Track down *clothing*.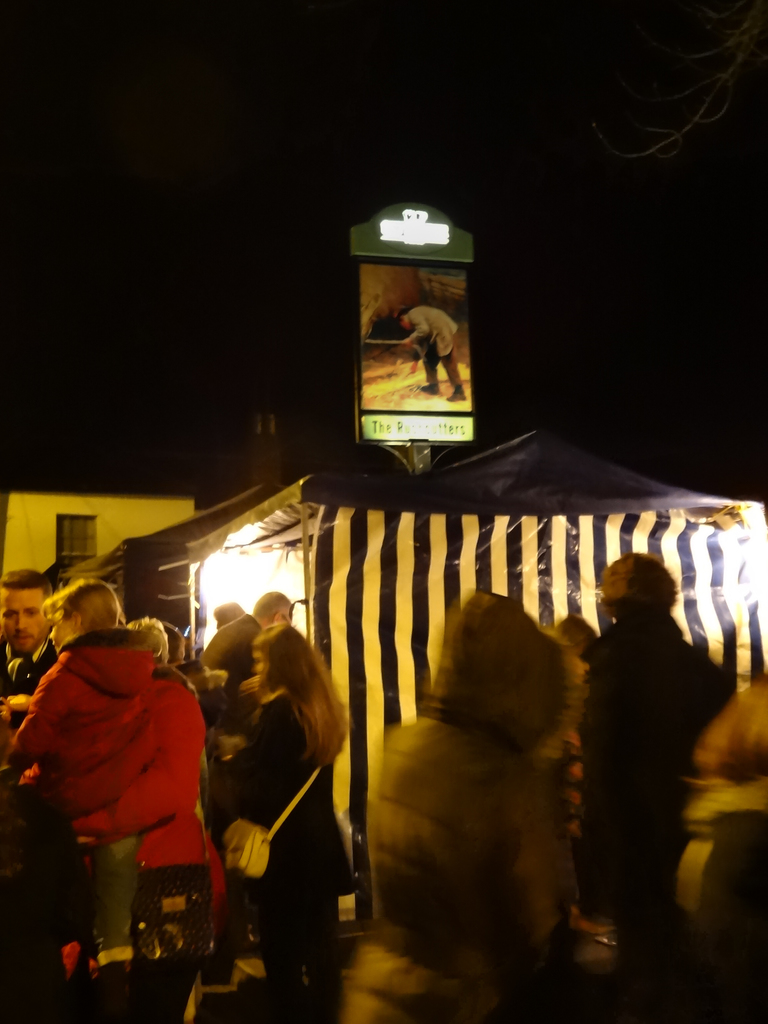
Tracked to [x1=568, y1=609, x2=723, y2=922].
